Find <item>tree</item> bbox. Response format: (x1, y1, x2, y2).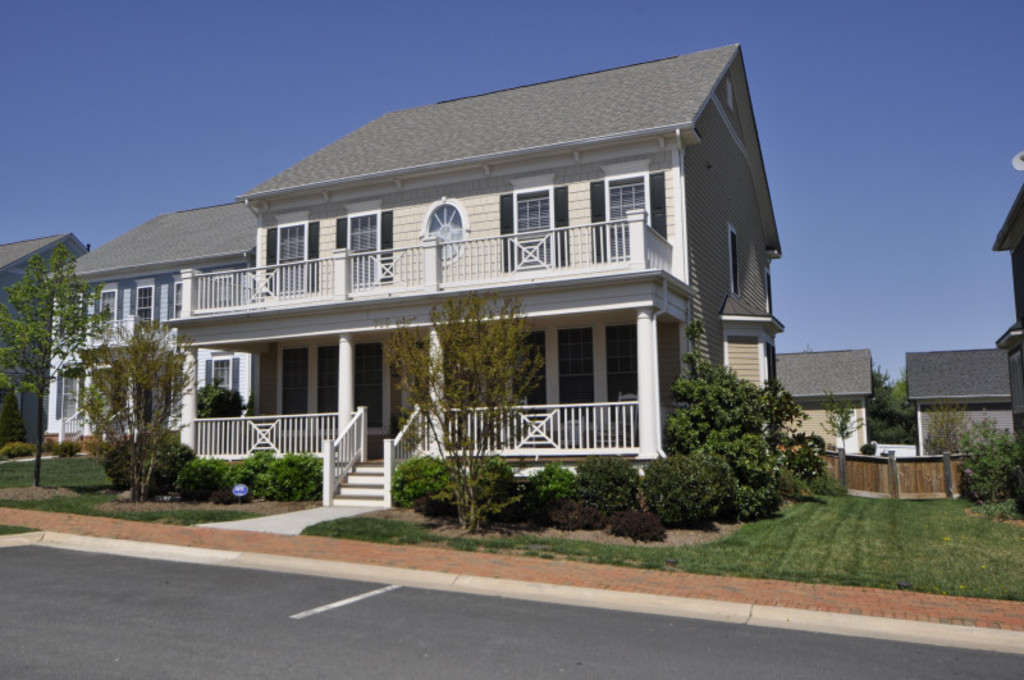
(864, 361, 897, 448).
